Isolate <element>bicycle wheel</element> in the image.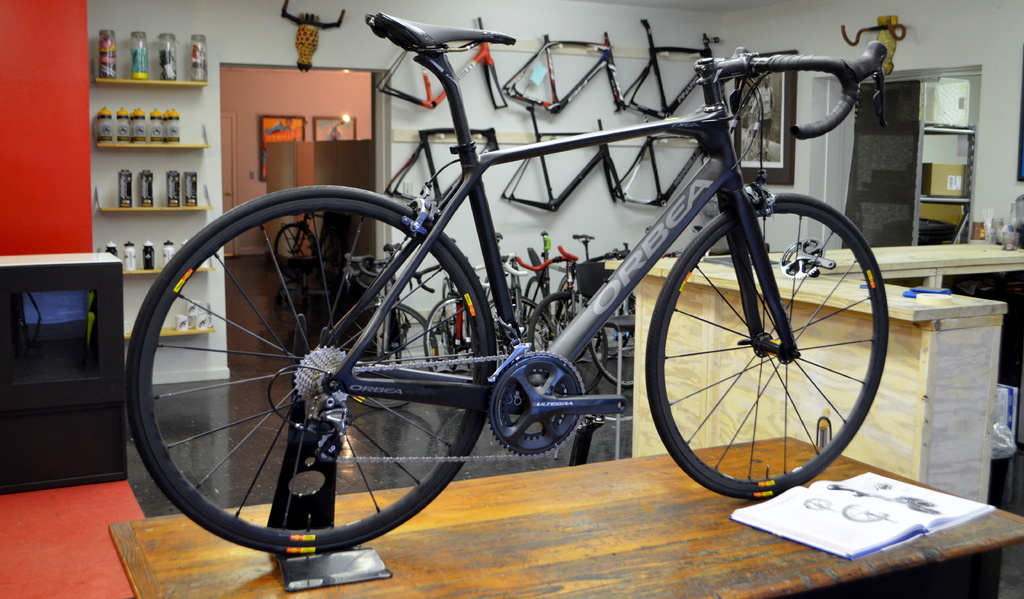
Isolated region: x1=644 y1=192 x2=888 y2=502.
